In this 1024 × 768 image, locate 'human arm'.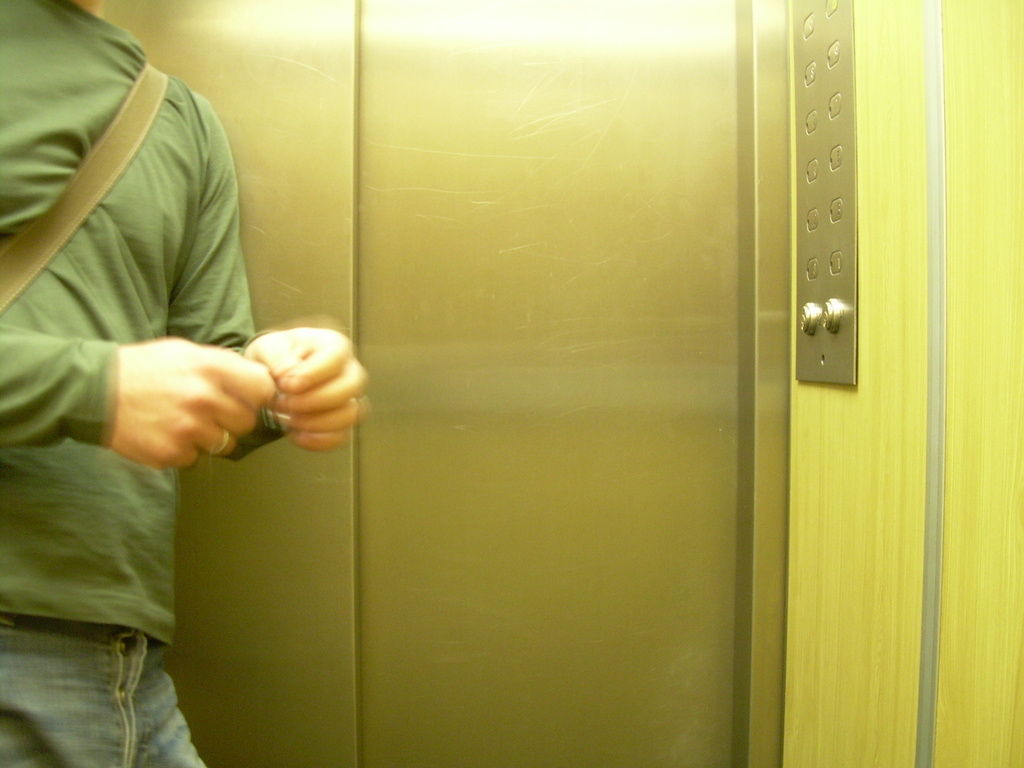
Bounding box: bbox=(169, 98, 370, 455).
